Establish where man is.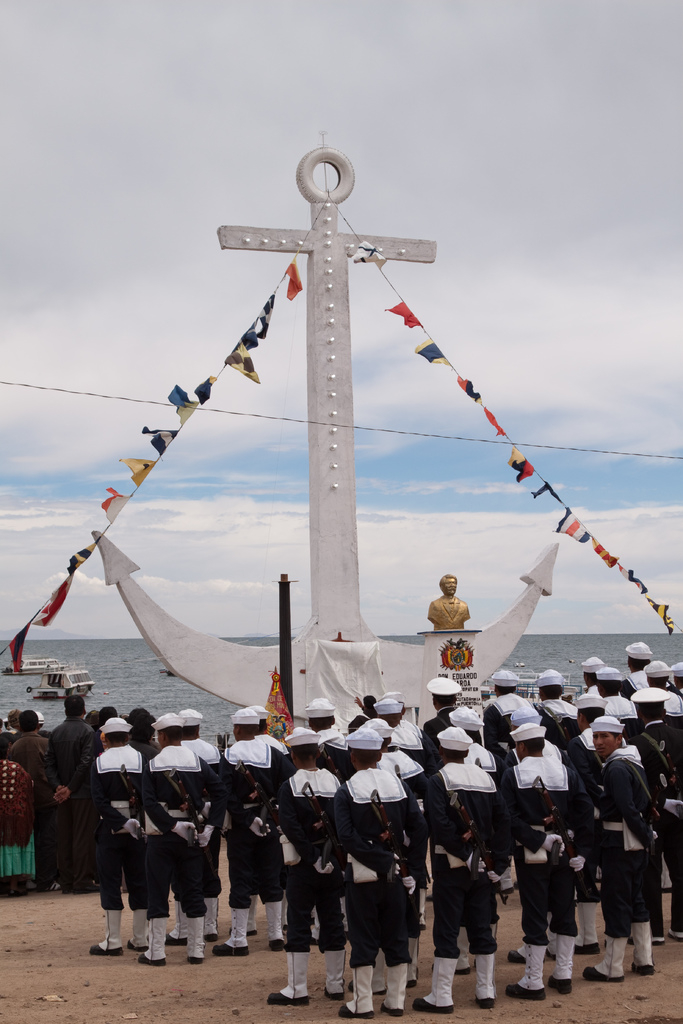
Established at bbox=(265, 724, 338, 1007).
